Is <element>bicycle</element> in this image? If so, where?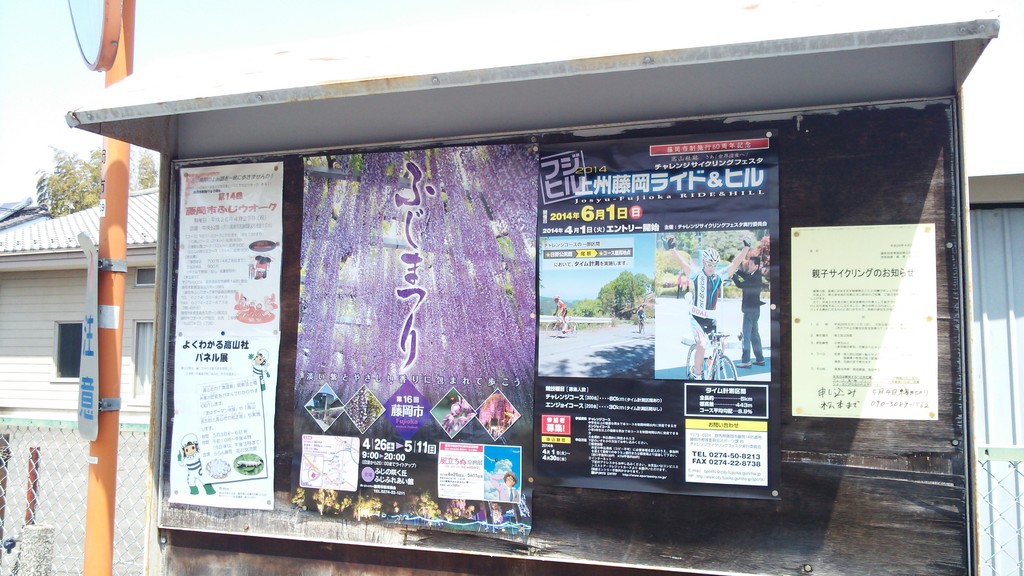
Yes, at pyautogui.locateOnScreen(544, 314, 579, 340).
